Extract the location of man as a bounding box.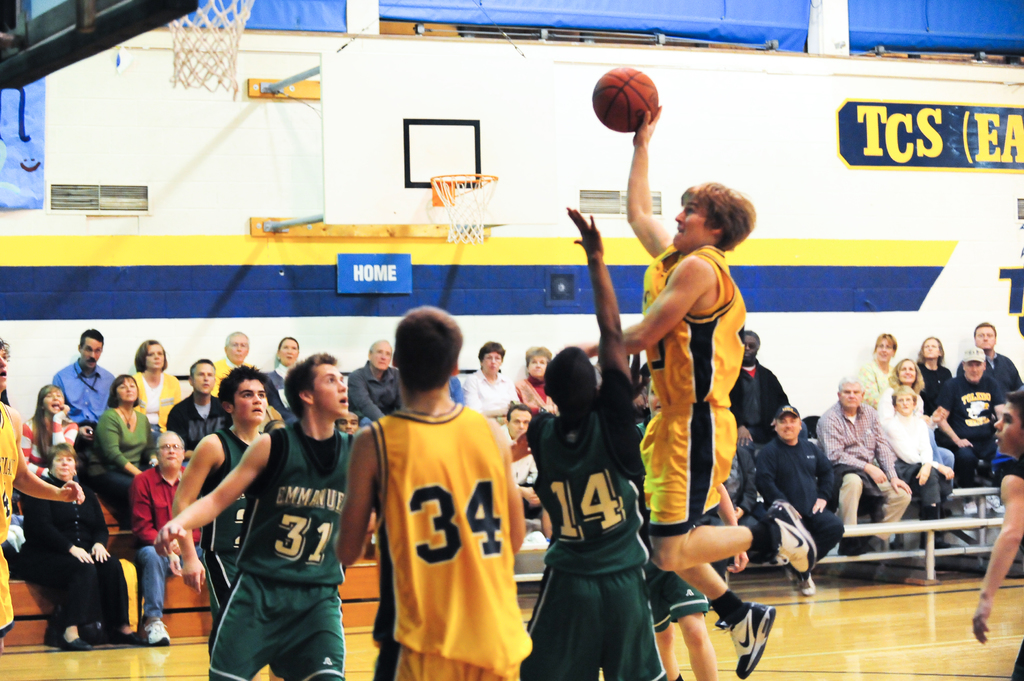
{"x1": 49, "y1": 328, "x2": 120, "y2": 445}.
